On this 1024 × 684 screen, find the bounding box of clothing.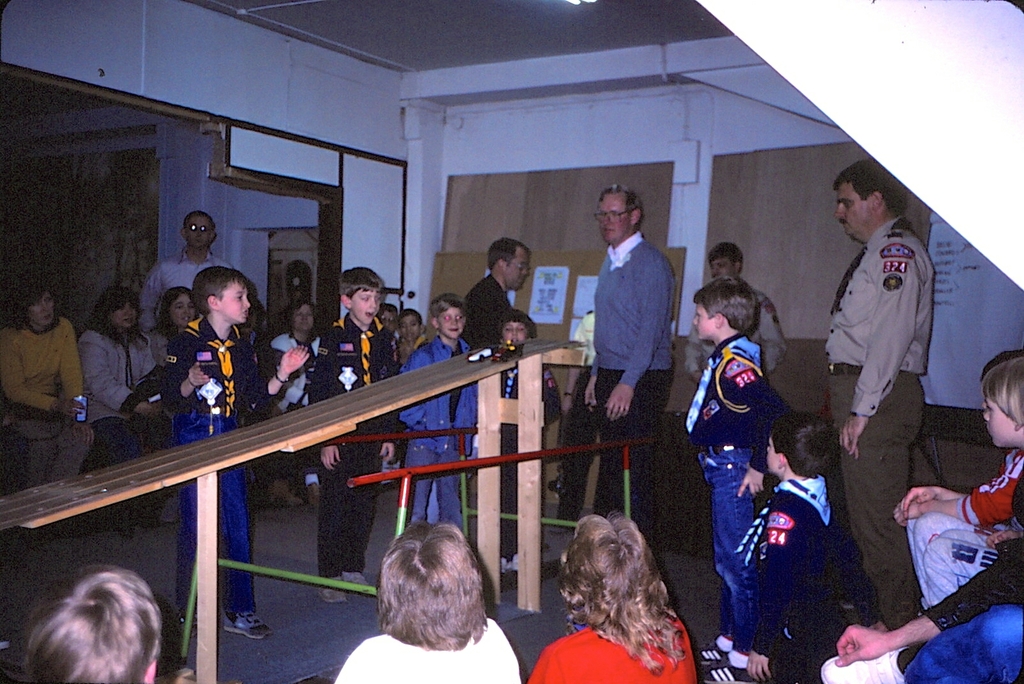
Bounding box: bbox=(161, 317, 267, 628).
